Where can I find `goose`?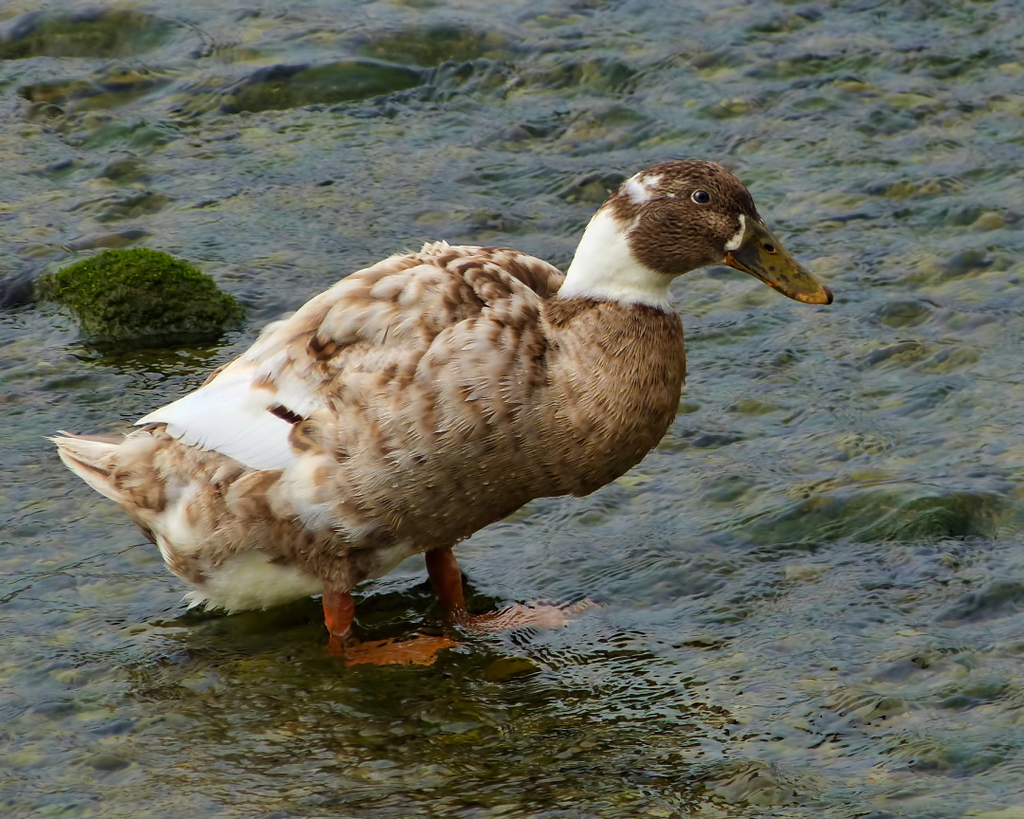
You can find it at (x1=47, y1=155, x2=834, y2=672).
